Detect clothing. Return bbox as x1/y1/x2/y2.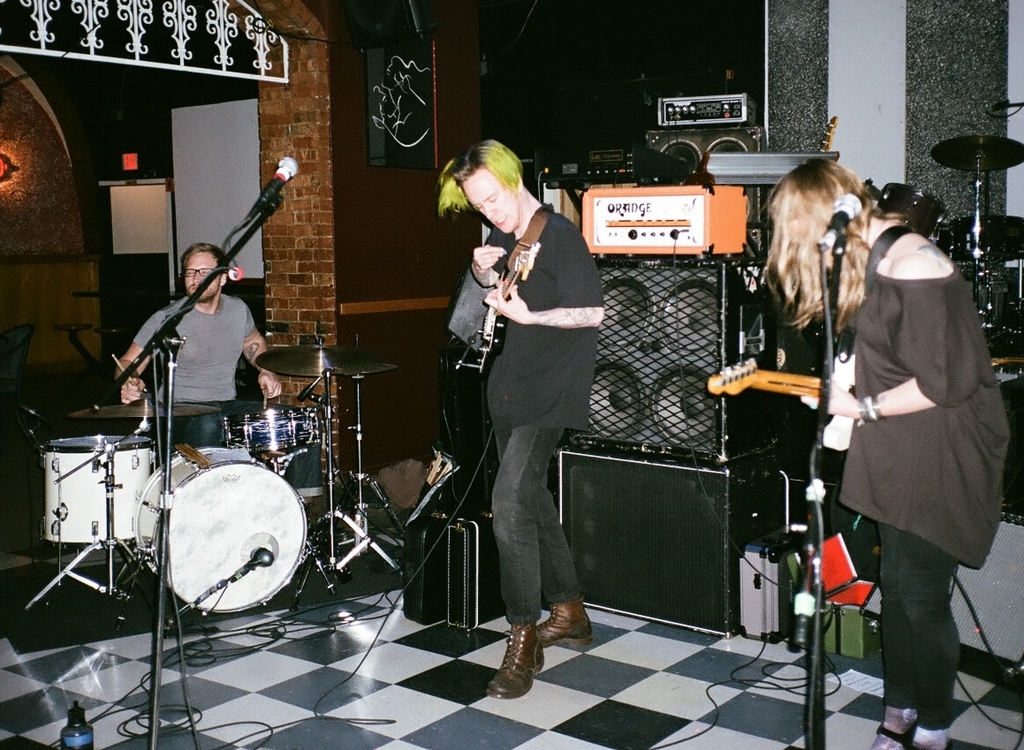
875/515/976/724.
